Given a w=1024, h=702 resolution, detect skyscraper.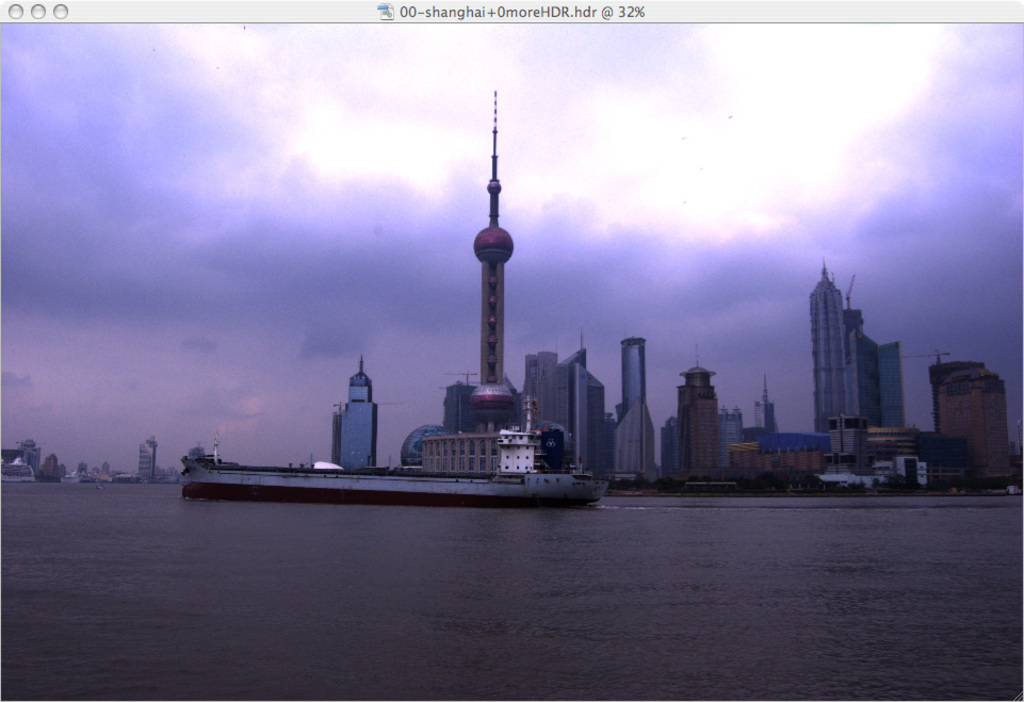
crop(849, 324, 904, 426).
